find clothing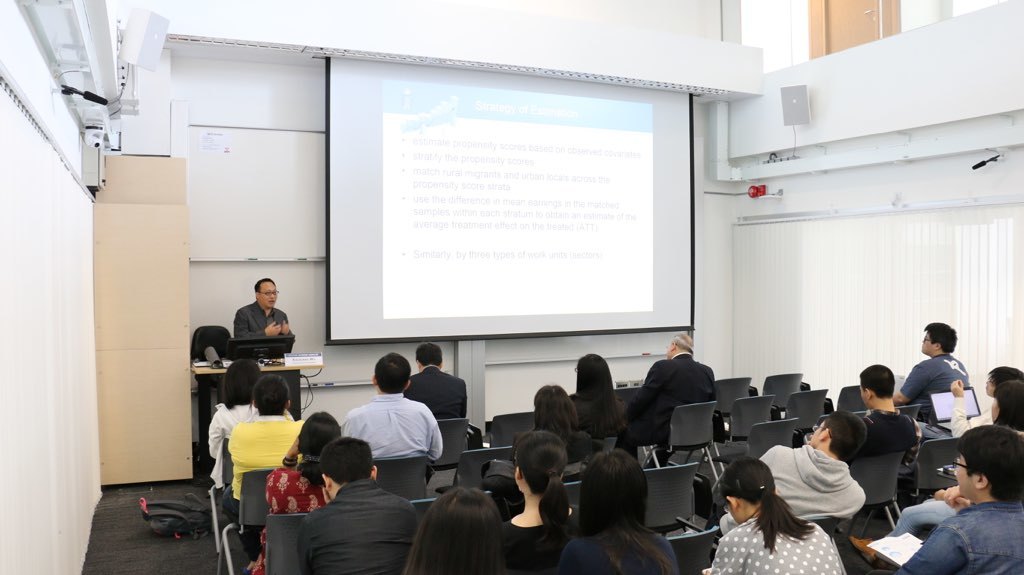
244 454 330 574
